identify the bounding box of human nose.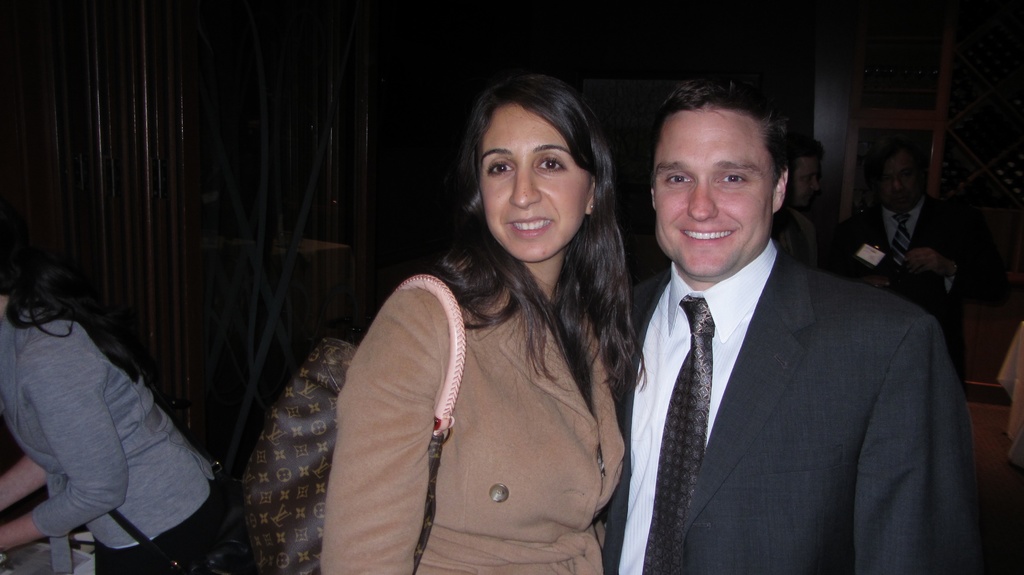
pyautogui.locateOnScreen(892, 177, 901, 189).
